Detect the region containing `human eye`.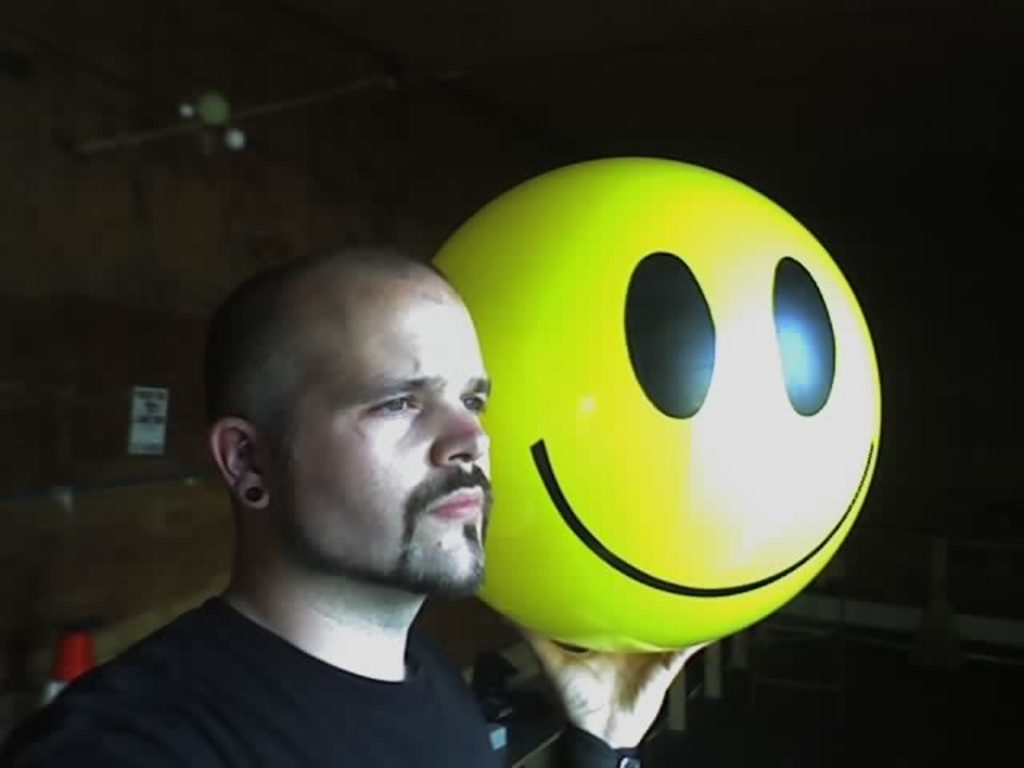
rect(453, 389, 490, 416).
